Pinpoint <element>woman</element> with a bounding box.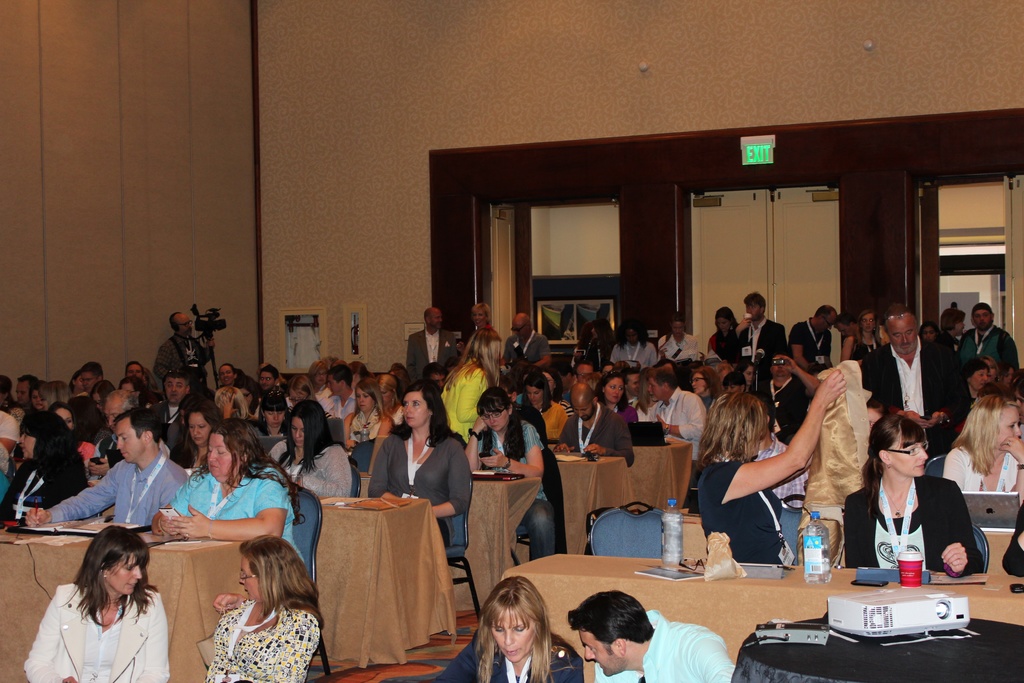
region(839, 415, 990, 575).
